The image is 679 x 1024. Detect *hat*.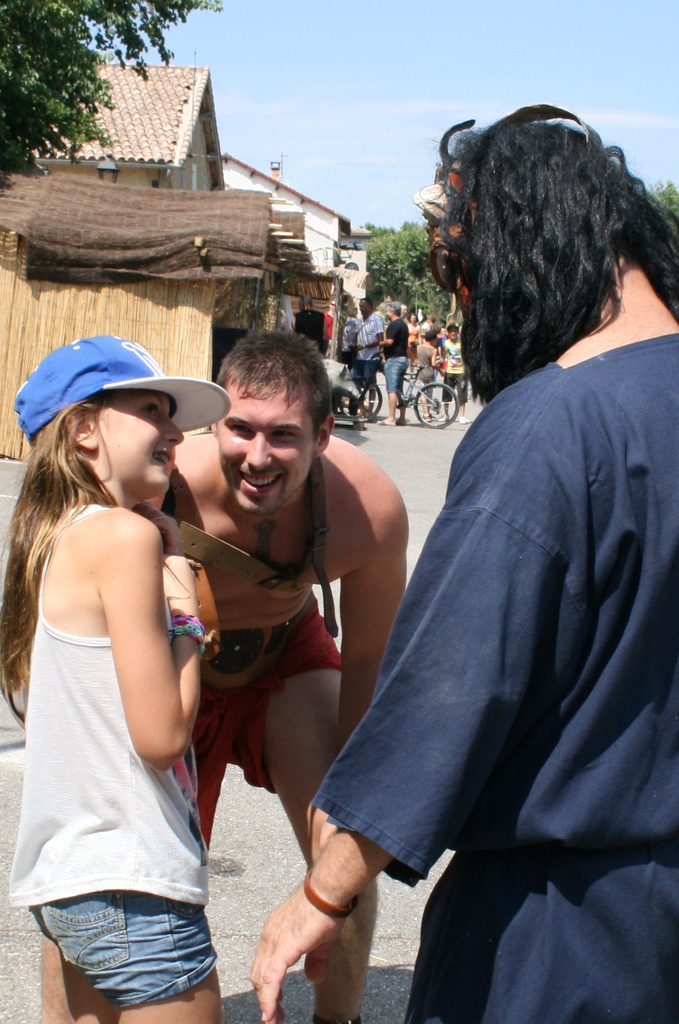
Detection: crop(13, 330, 234, 440).
